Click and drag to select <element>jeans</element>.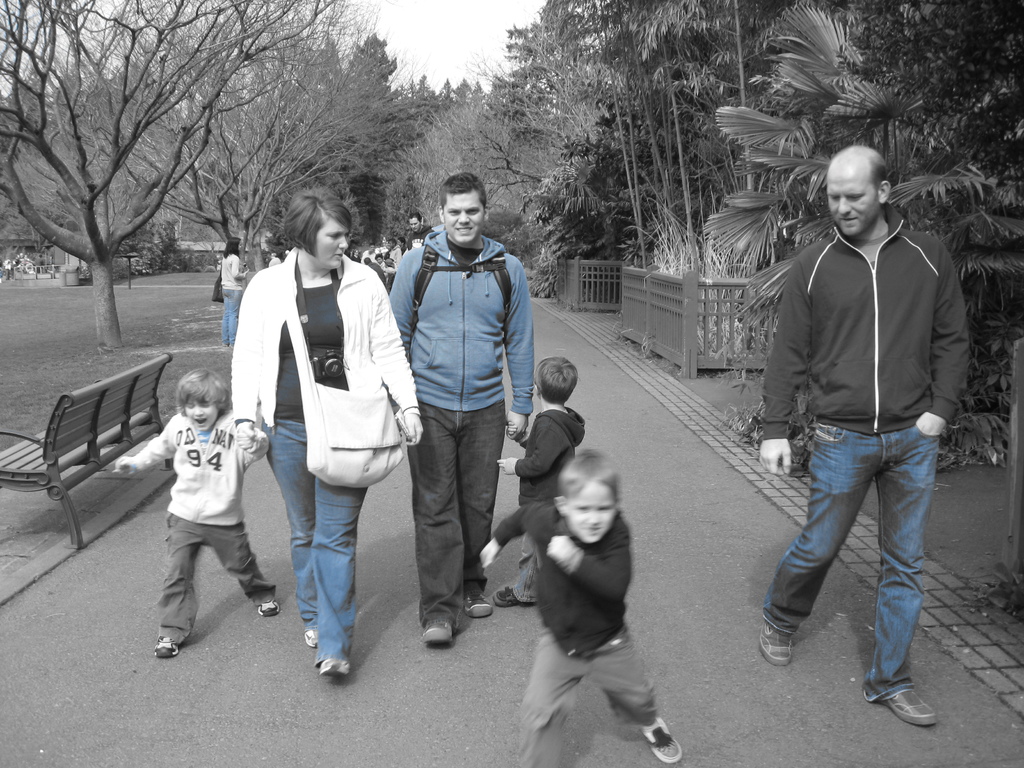
Selection: detection(265, 412, 362, 667).
